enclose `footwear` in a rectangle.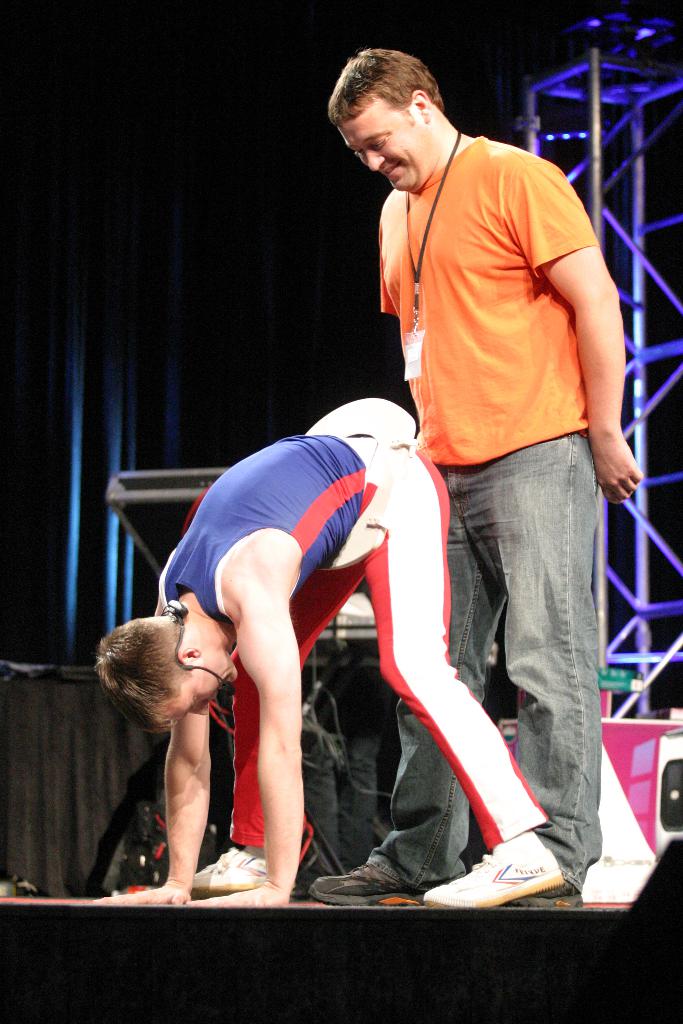
(520,872,583,908).
